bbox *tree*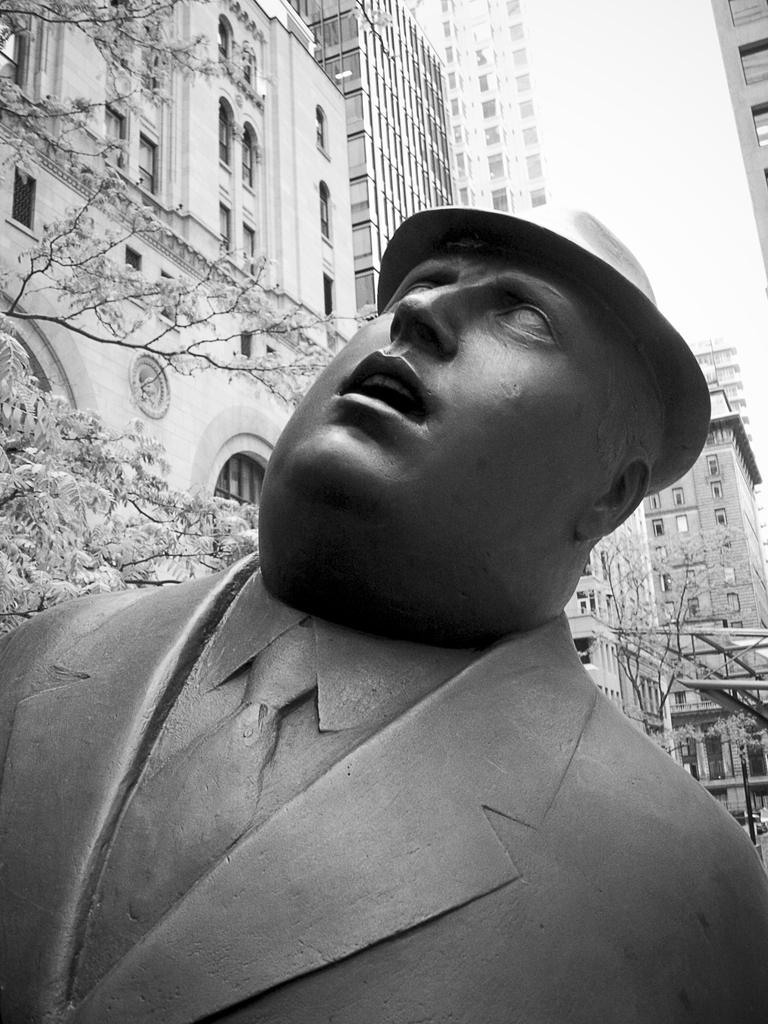
l=2, t=0, r=396, b=639
